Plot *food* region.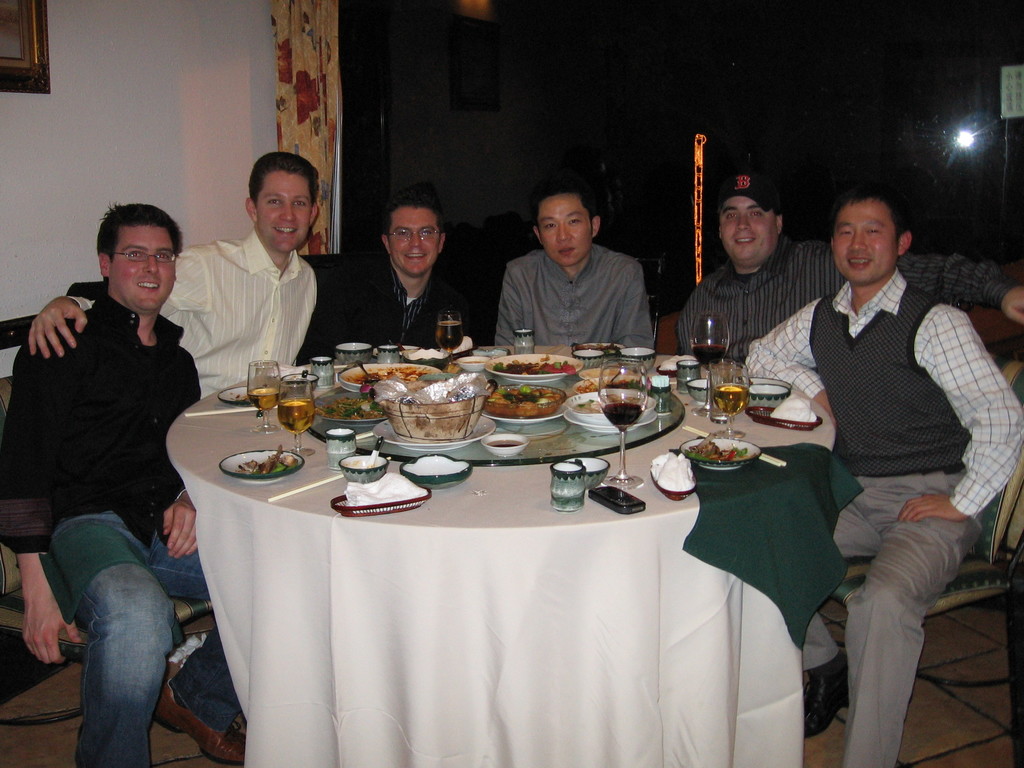
Plotted at Rect(568, 392, 644, 415).
